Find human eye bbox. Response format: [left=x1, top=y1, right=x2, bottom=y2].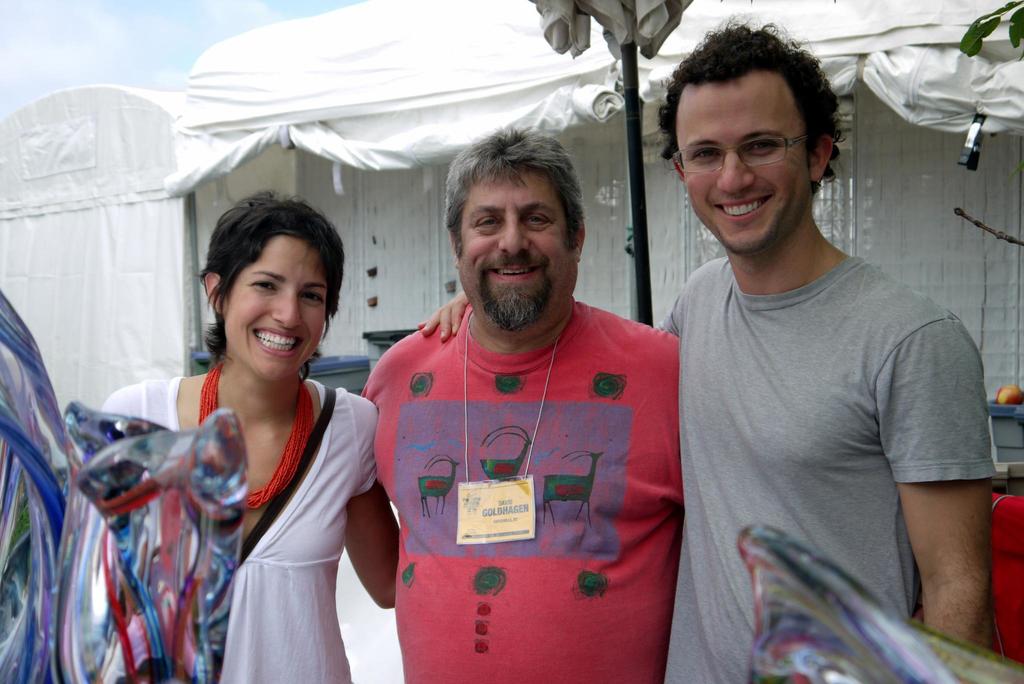
[left=749, top=136, right=782, bottom=156].
